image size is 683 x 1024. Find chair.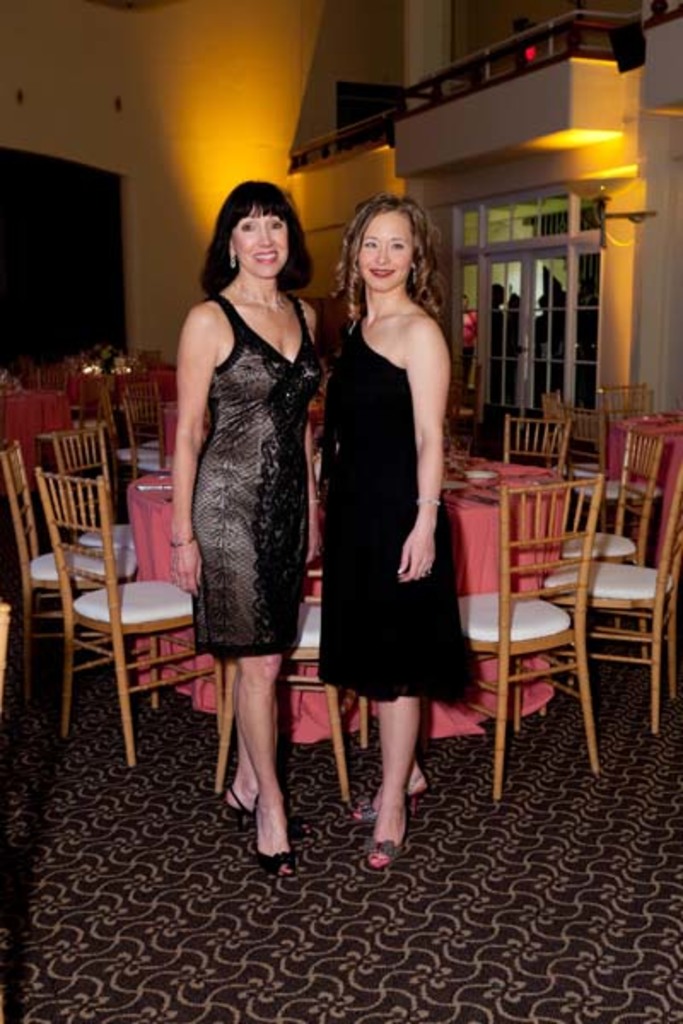
x1=558 y1=423 x2=668 y2=664.
